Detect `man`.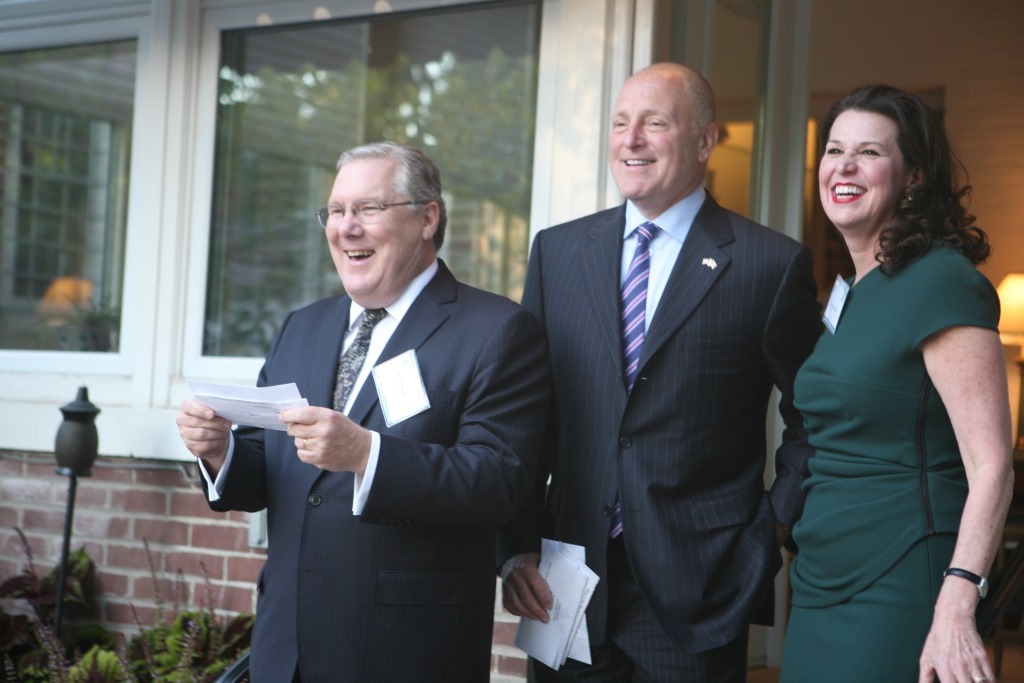
Detected at l=173, t=138, r=555, b=682.
